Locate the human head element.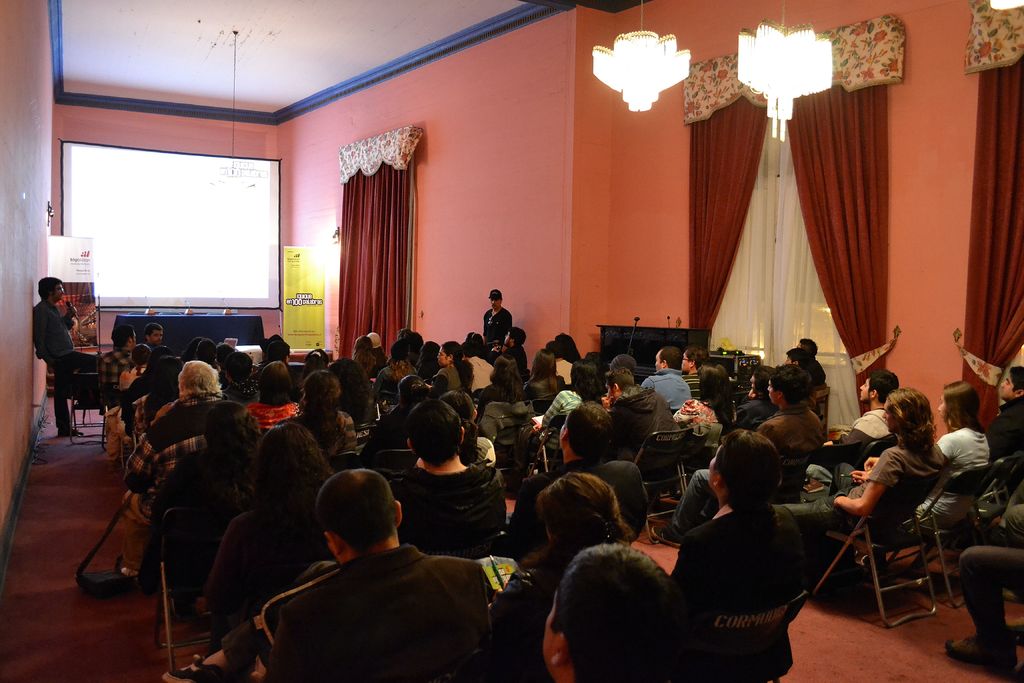
Element bbox: box=[767, 363, 810, 405].
